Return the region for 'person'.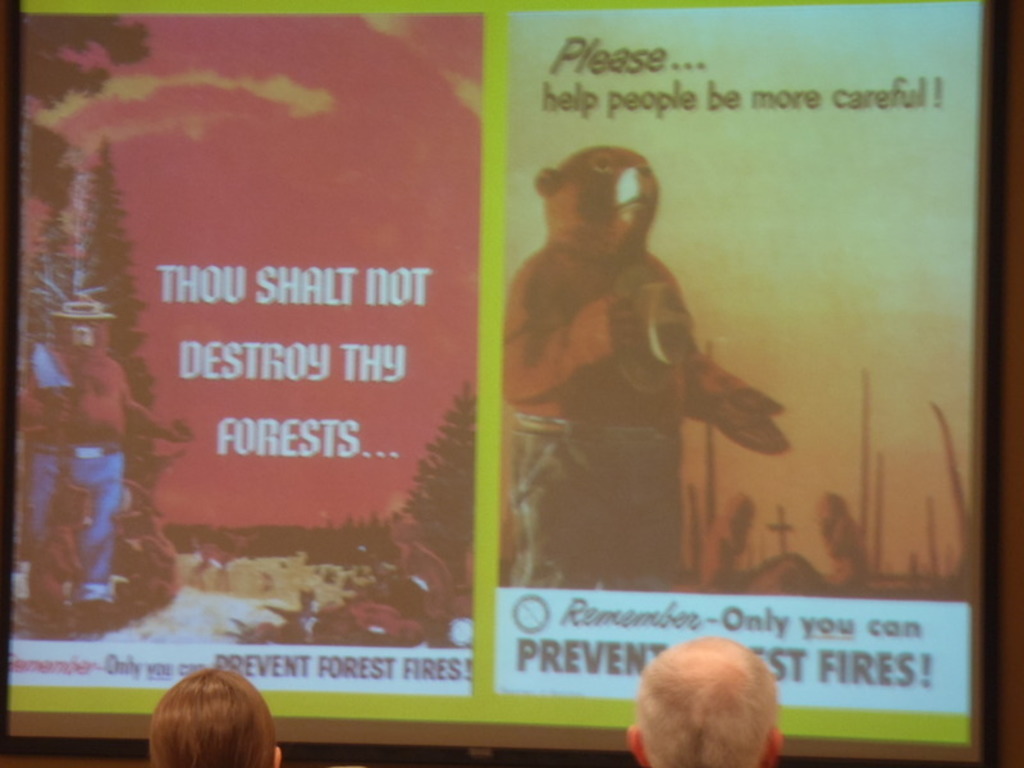
[152, 675, 288, 767].
